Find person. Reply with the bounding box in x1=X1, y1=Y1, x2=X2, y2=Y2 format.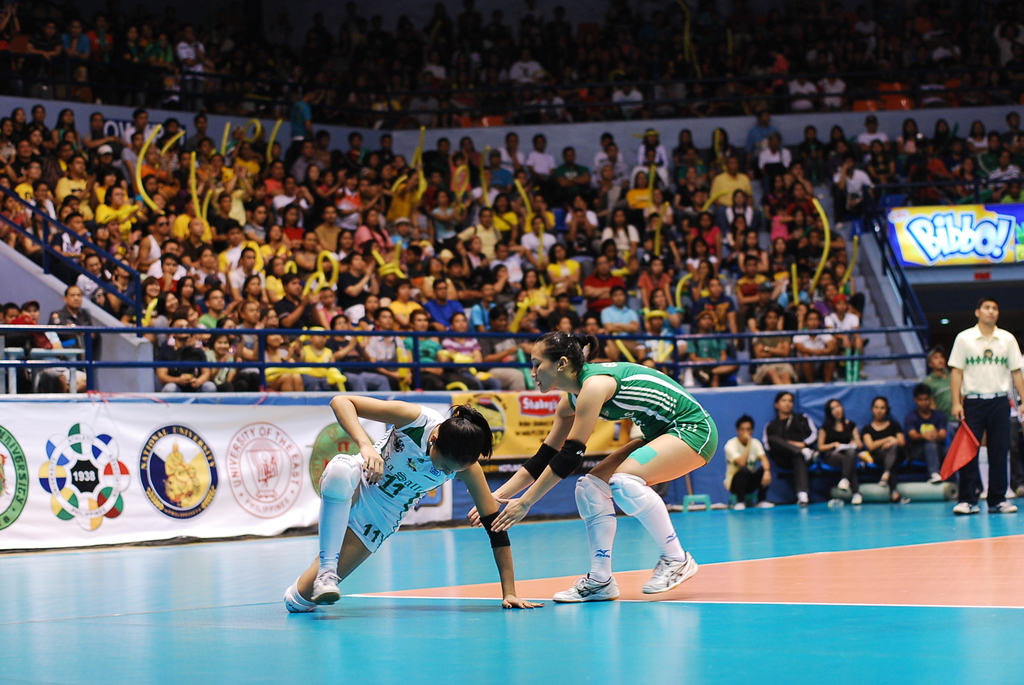
x1=678, y1=166, x2=702, y2=207.
